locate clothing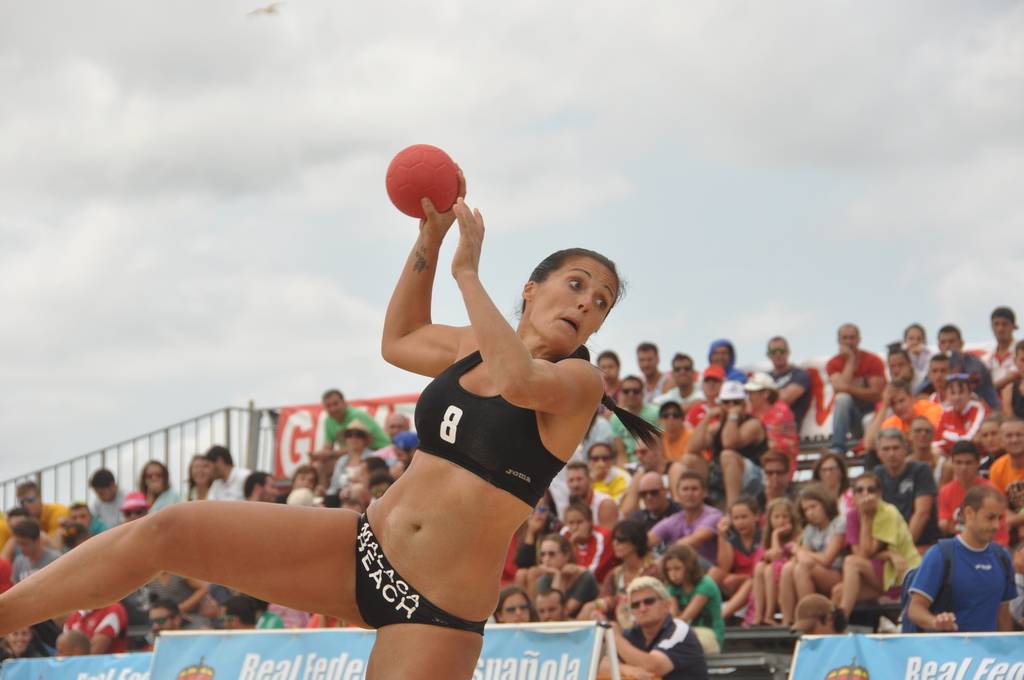
locate(895, 529, 1023, 633)
